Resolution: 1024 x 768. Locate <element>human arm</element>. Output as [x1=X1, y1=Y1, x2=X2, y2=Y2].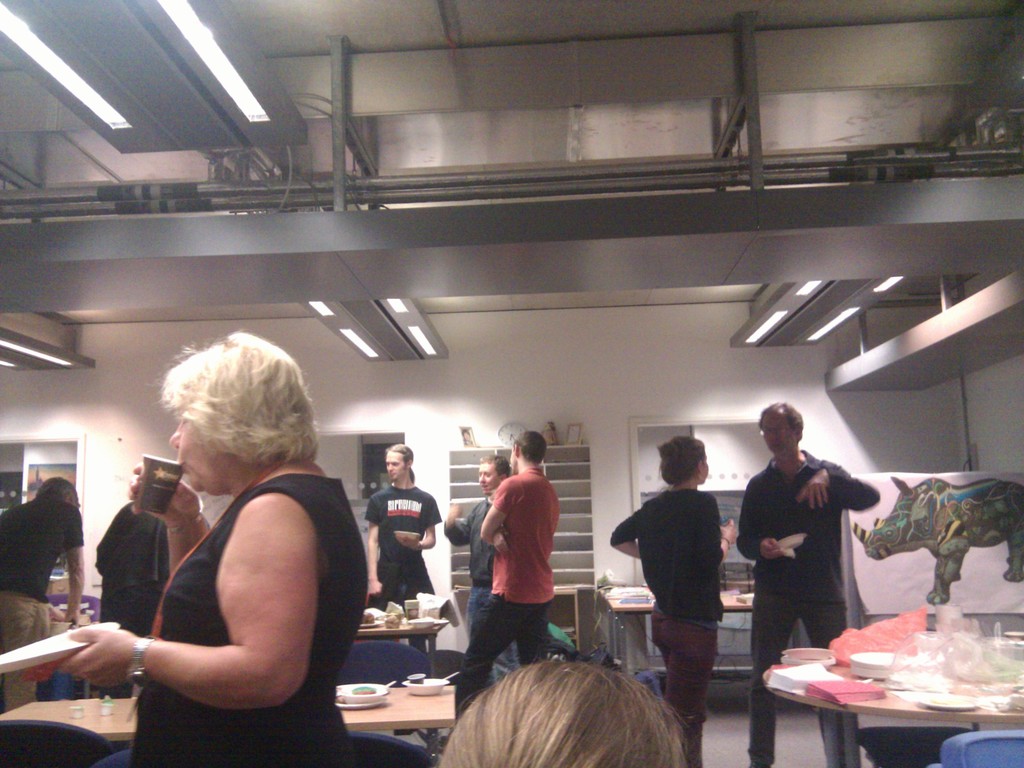
[x1=62, y1=504, x2=90, y2=620].
